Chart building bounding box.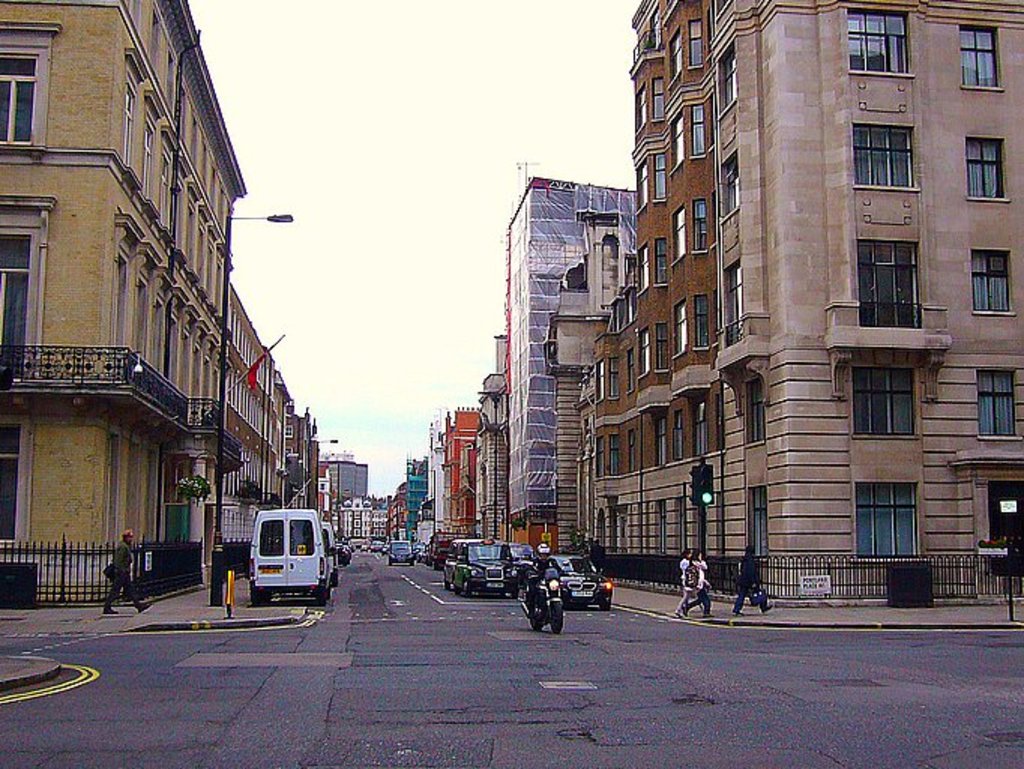
Charted: region(465, 372, 497, 550).
